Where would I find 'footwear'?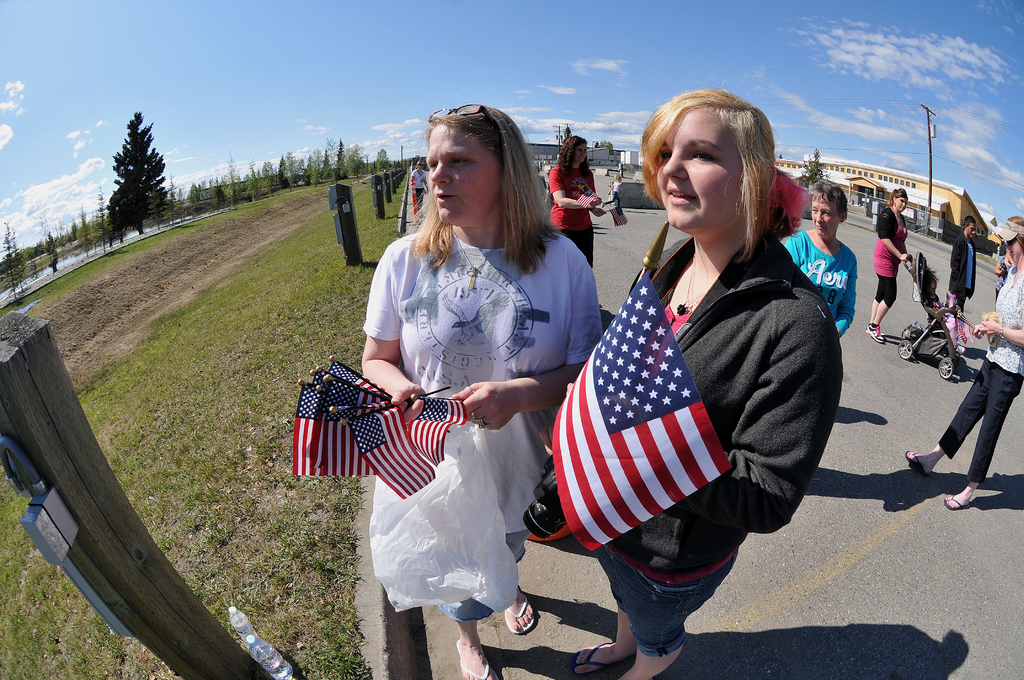
At BBox(945, 495, 971, 511).
